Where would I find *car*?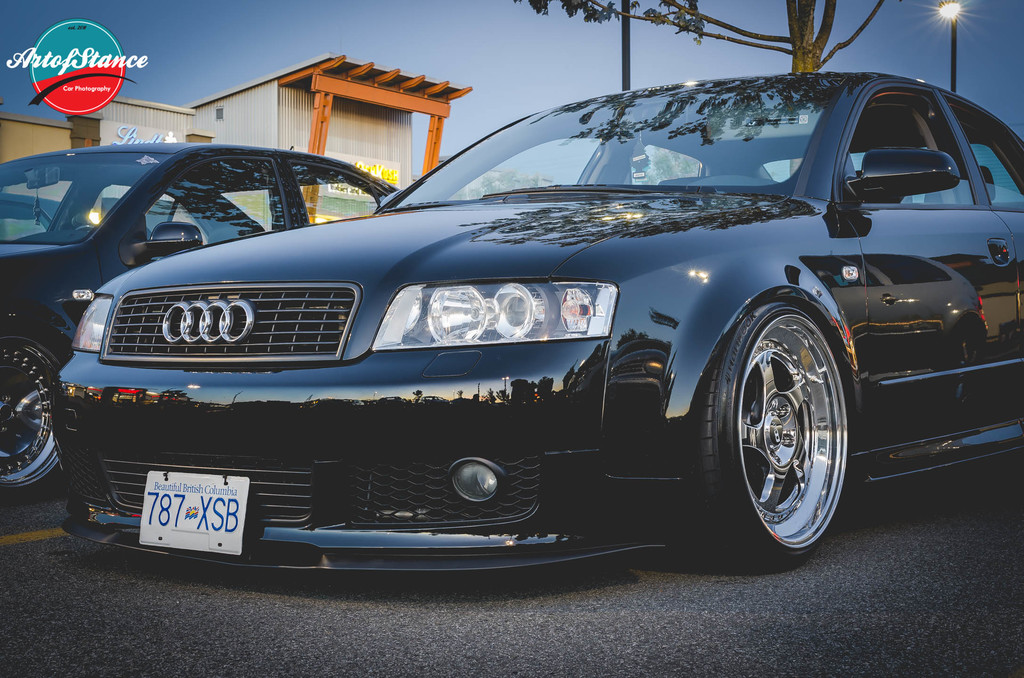
At 0, 138, 380, 490.
